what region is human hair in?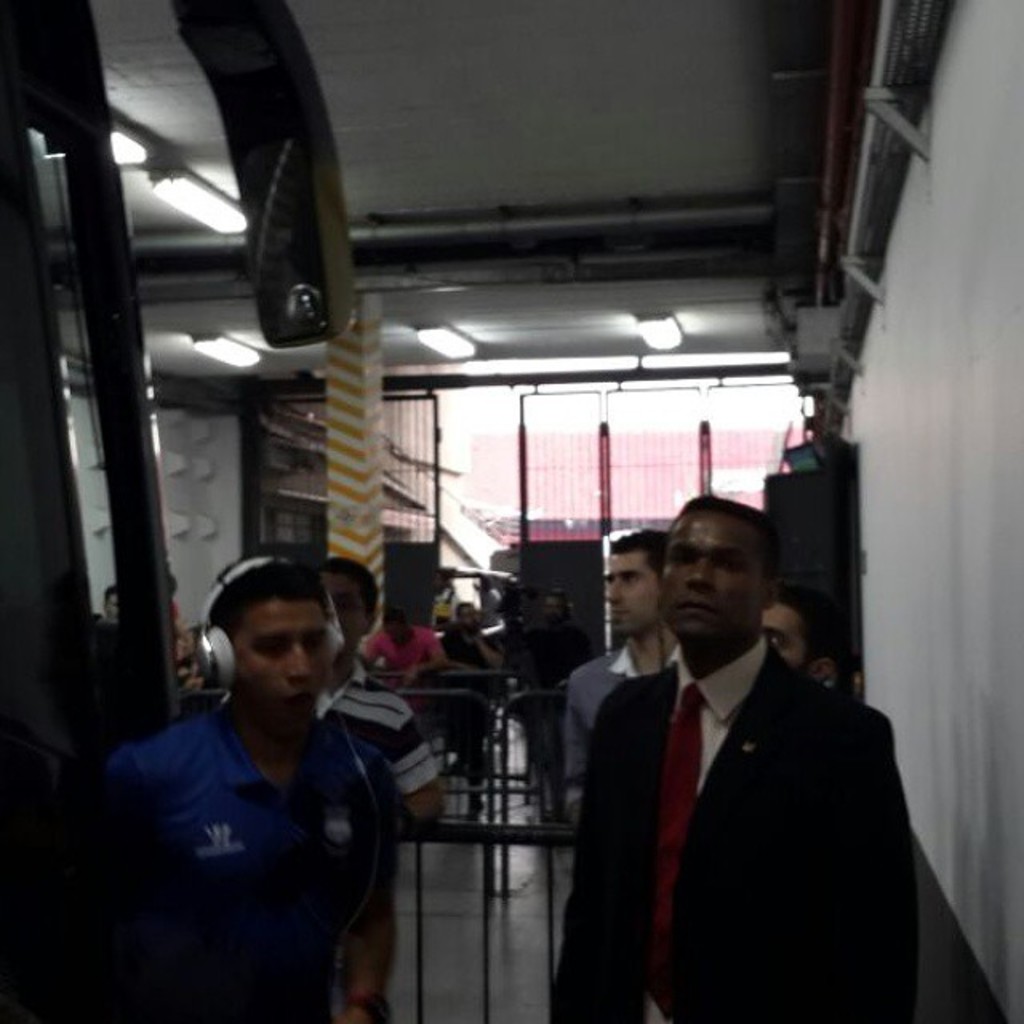
203, 547, 331, 627.
